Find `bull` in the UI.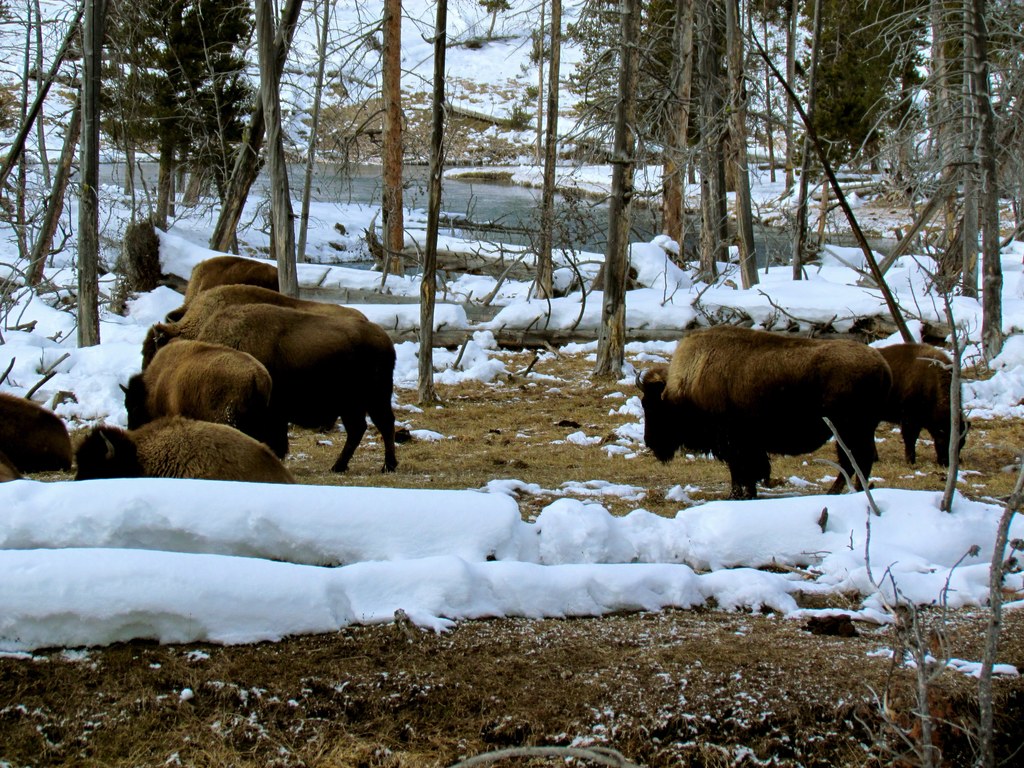
UI element at crop(874, 344, 971, 465).
